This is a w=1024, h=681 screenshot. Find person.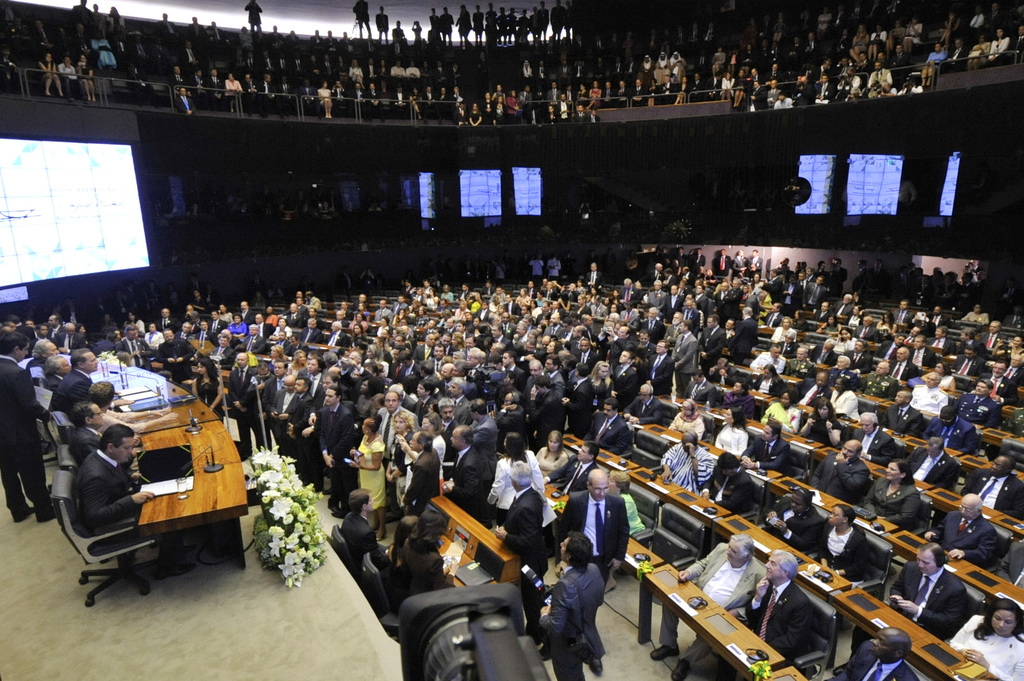
Bounding box: crop(927, 309, 947, 329).
